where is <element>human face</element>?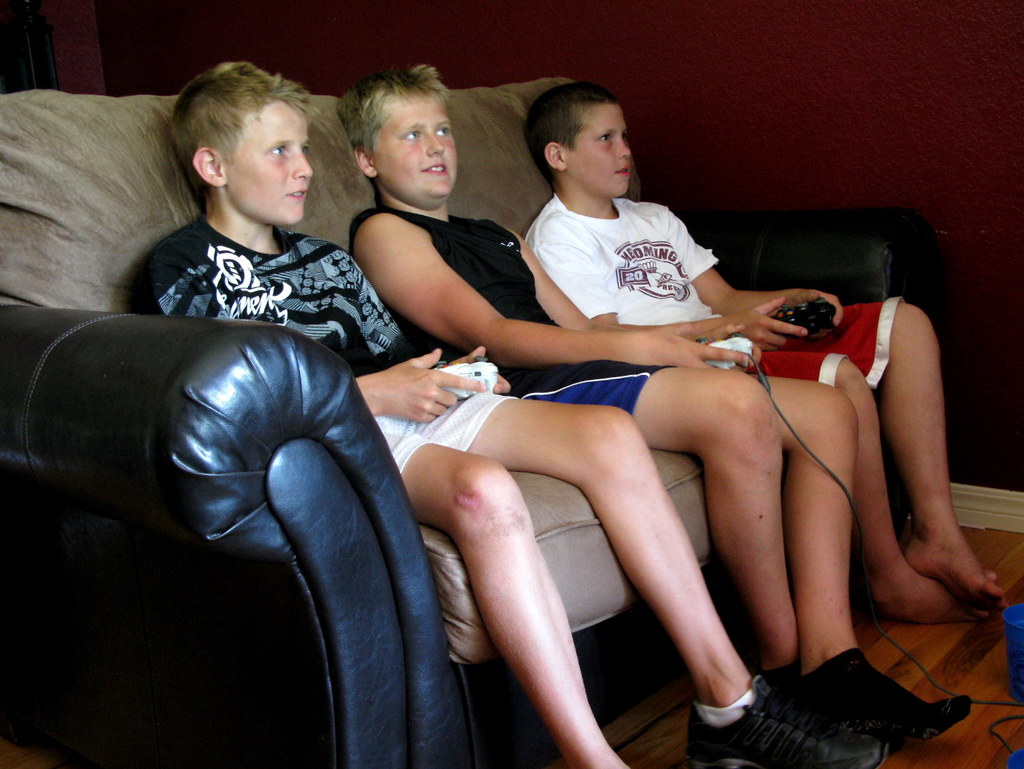
565:102:633:190.
